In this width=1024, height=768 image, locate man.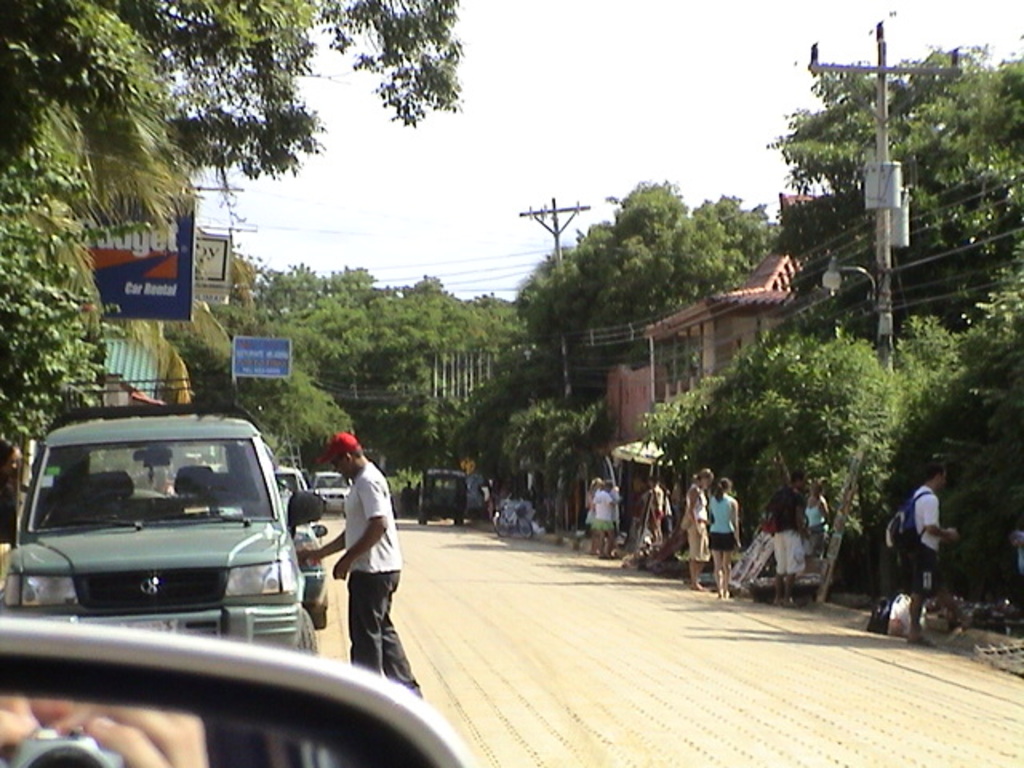
Bounding box: select_region(770, 469, 811, 608).
